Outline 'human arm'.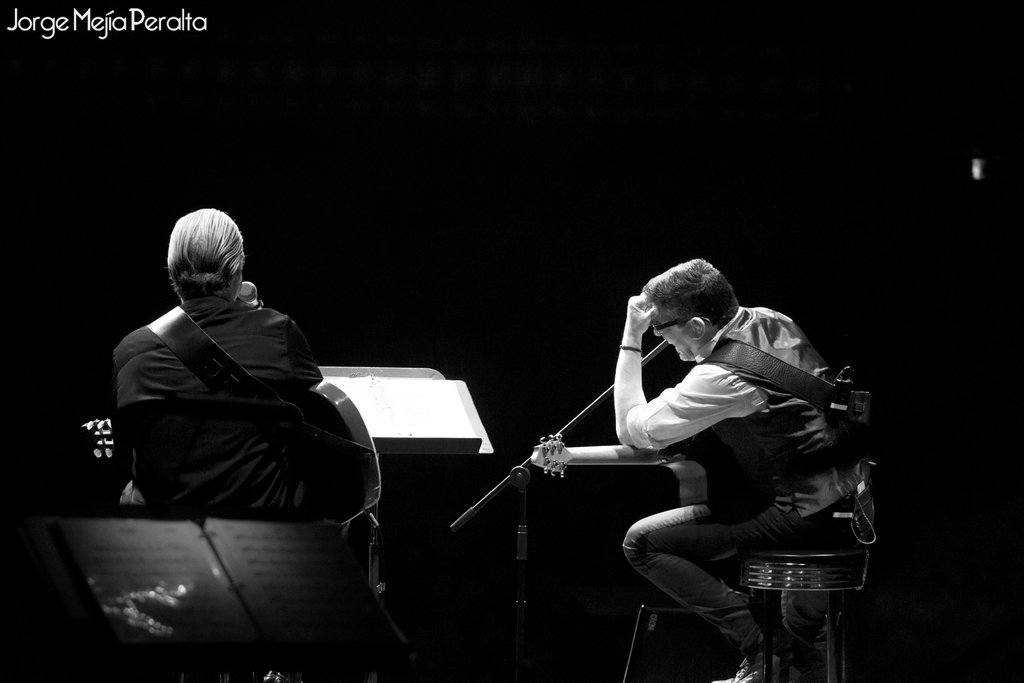
Outline: locate(614, 293, 772, 452).
